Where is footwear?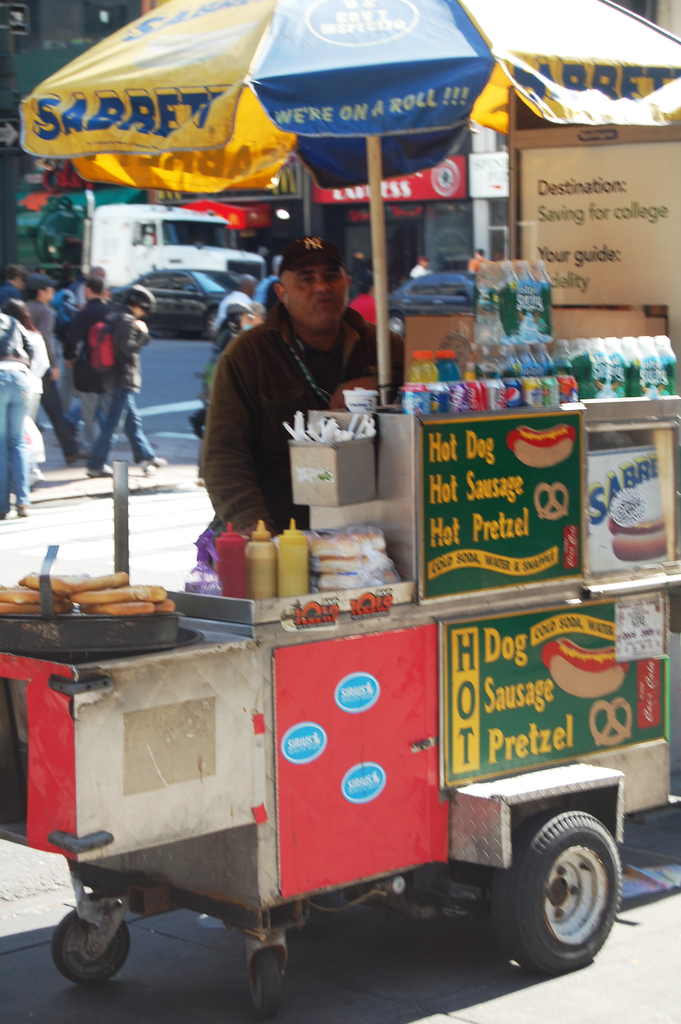
detection(13, 503, 28, 515).
